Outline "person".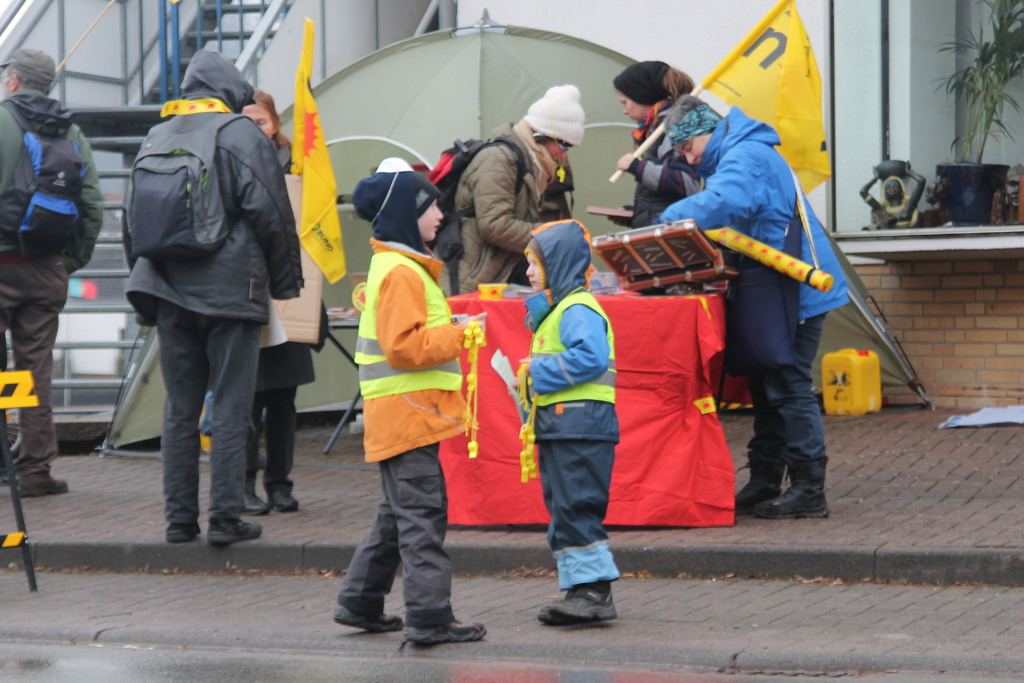
Outline: 234:93:325:511.
